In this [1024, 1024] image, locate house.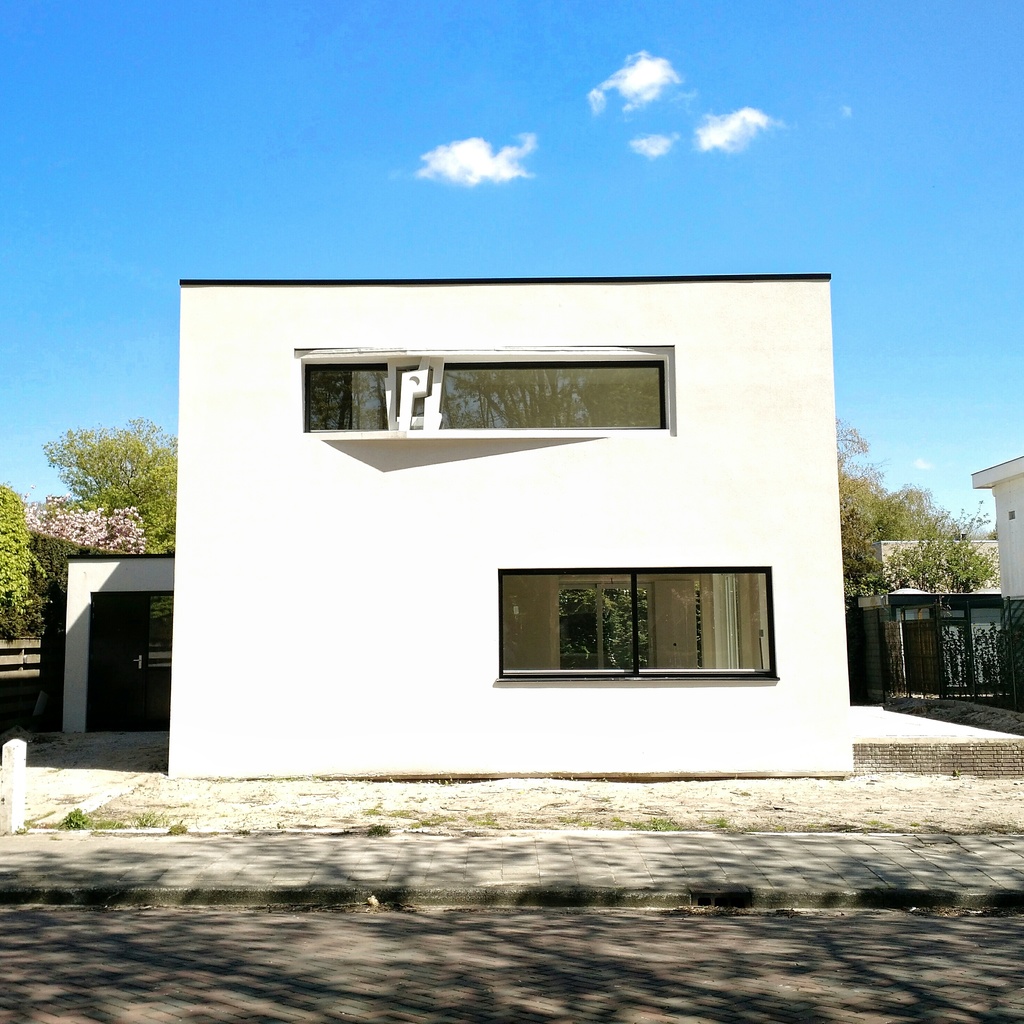
Bounding box: [172, 255, 880, 772].
